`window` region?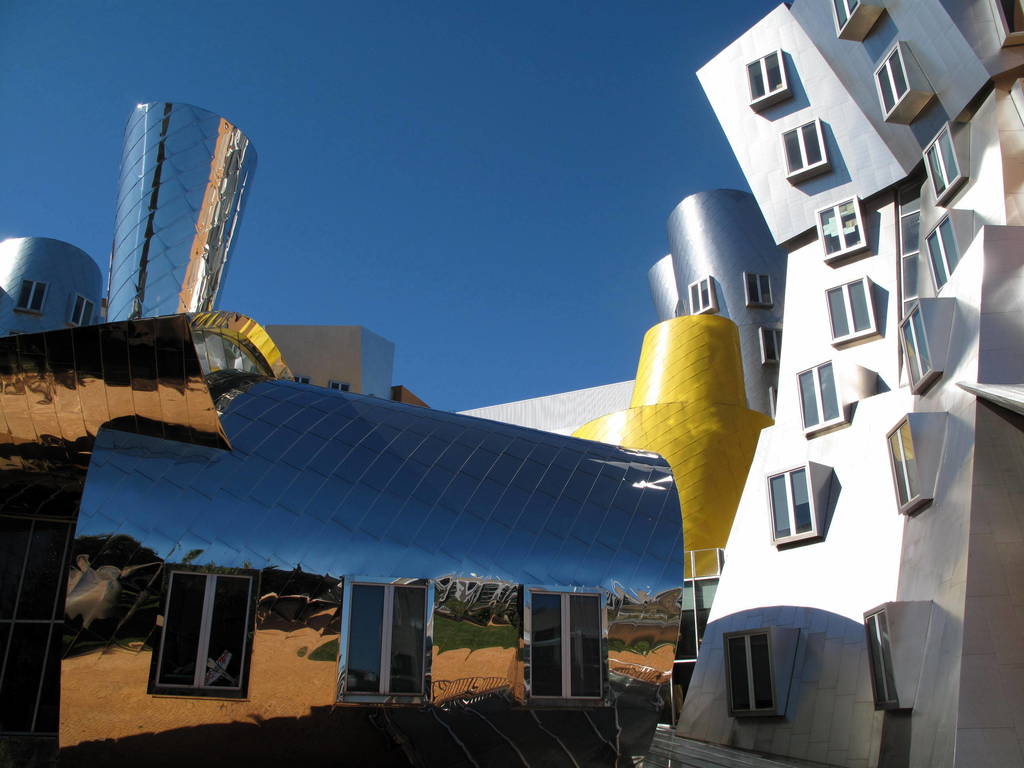
{"x1": 687, "y1": 278, "x2": 721, "y2": 316}
